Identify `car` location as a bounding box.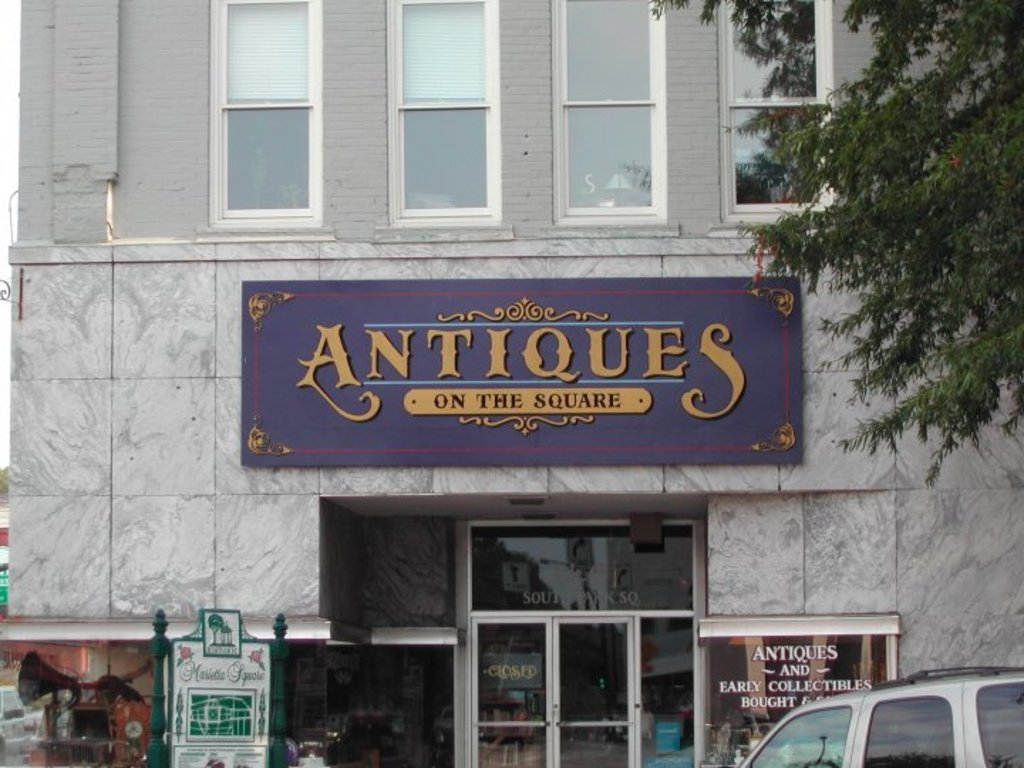
(x1=742, y1=666, x2=1023, y2=767).
